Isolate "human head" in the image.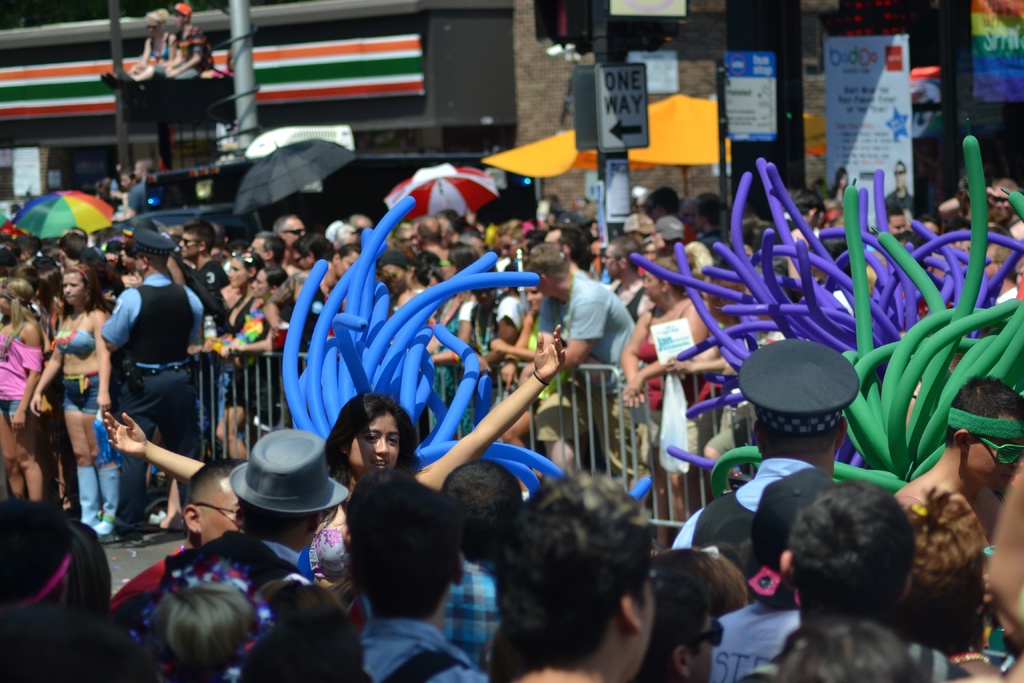
Isolated region: box=[0, 278, 38, 320].
